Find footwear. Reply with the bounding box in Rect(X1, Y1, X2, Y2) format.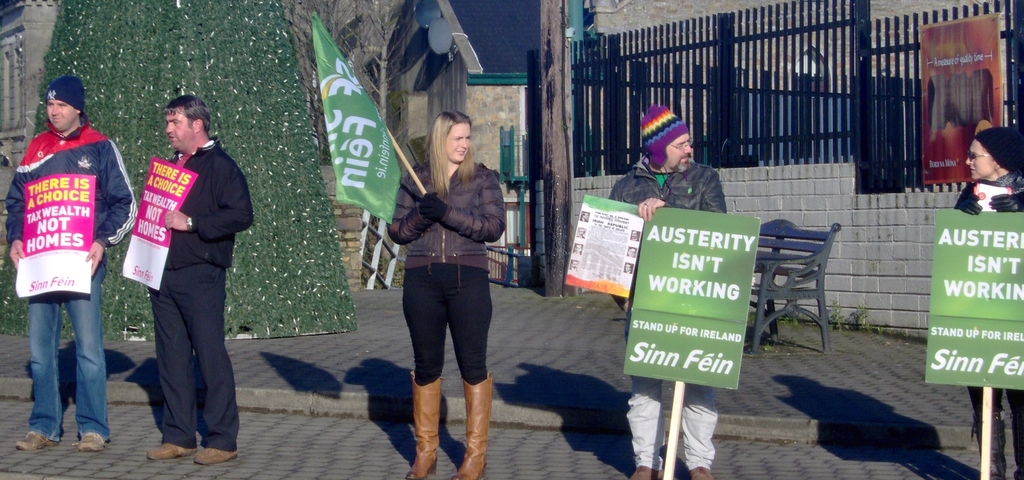
Rect(70, 430, 110, 449).
